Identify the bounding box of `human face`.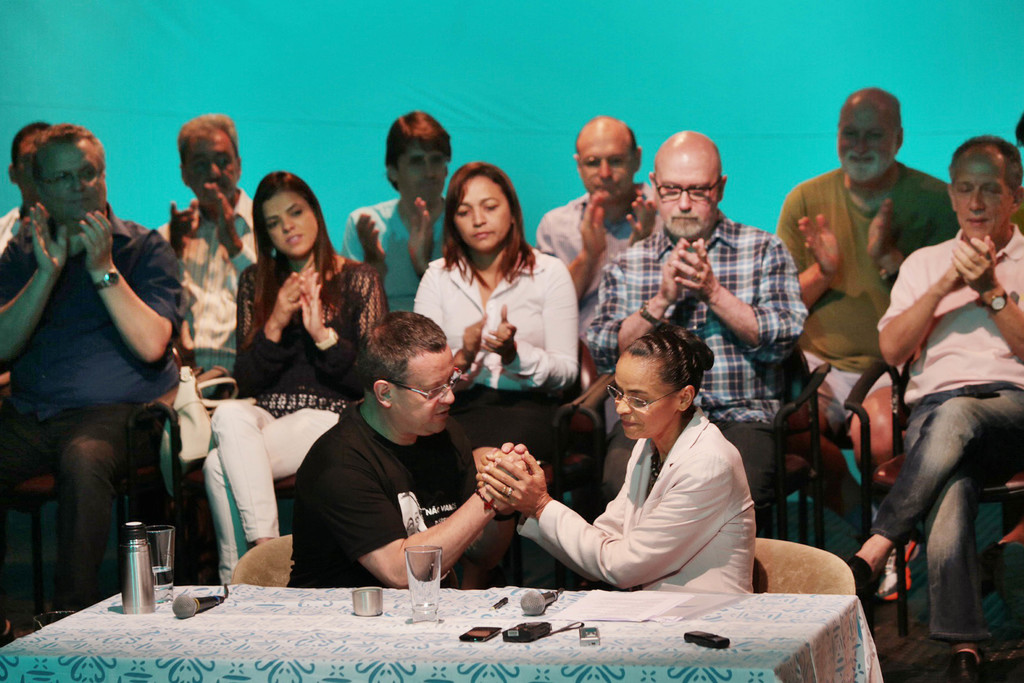
<region>578, 135, 633, 201</region>.
